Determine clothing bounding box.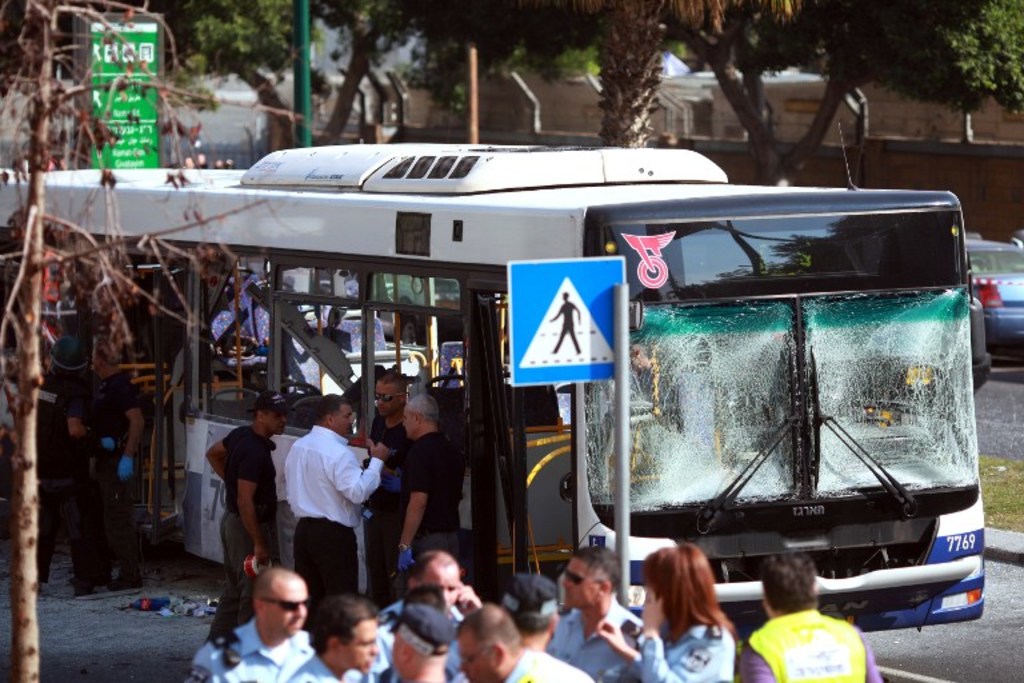
Determined: x1=605 y1=622 x2=733 y2=682.
